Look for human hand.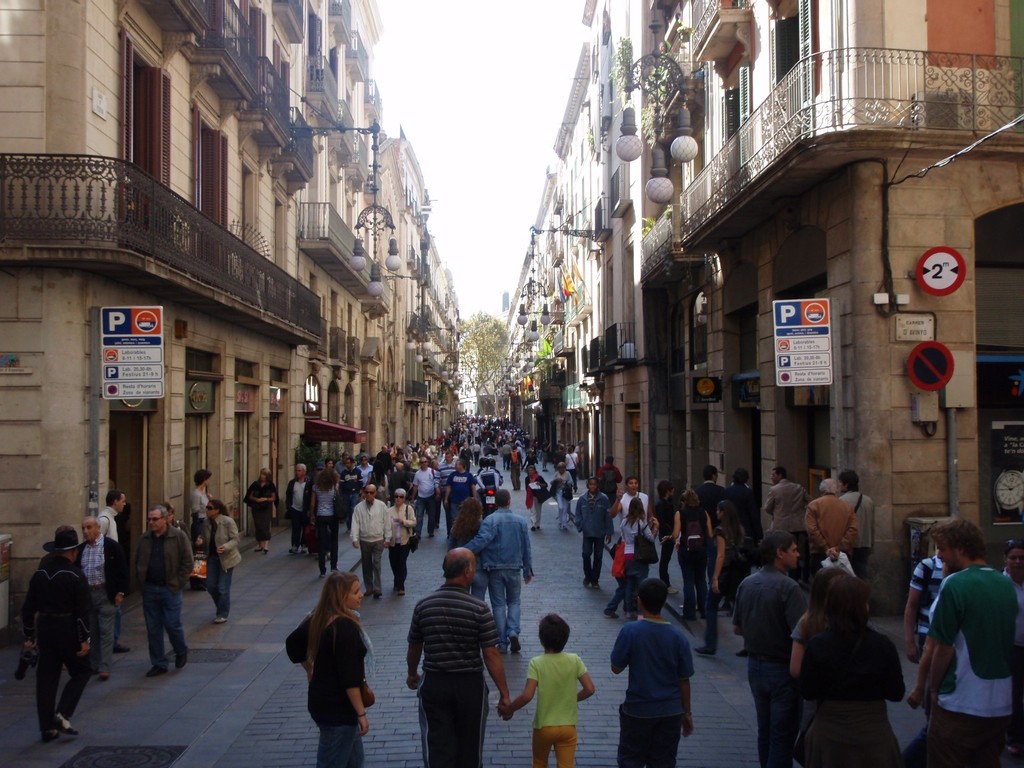
Found: [392, 517, 403, 525].
